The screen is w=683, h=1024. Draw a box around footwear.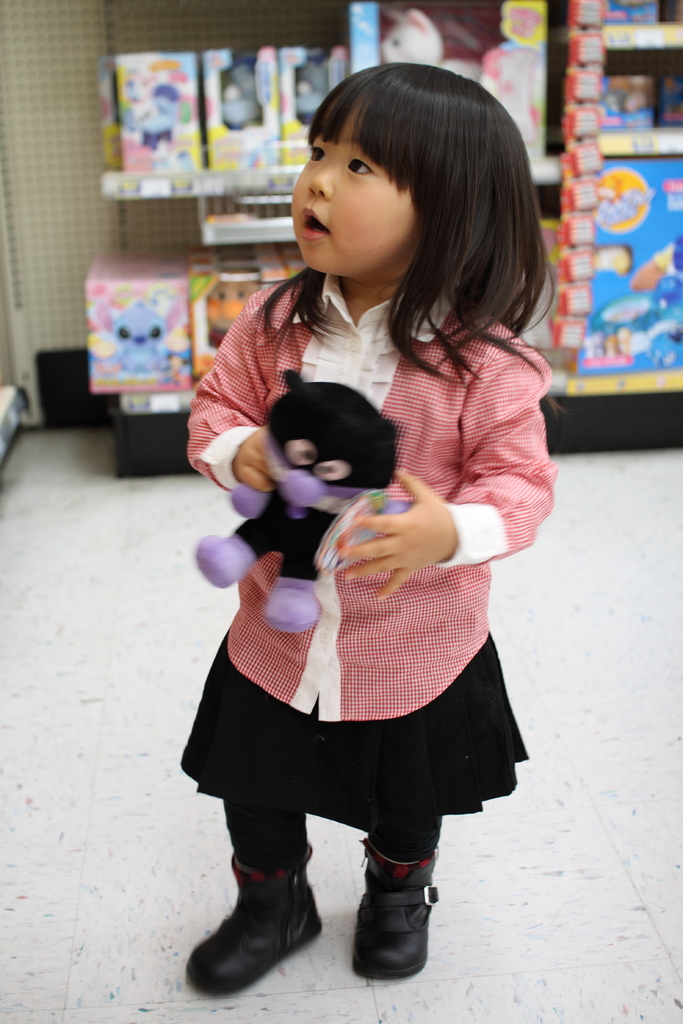
334 846 397 988.
